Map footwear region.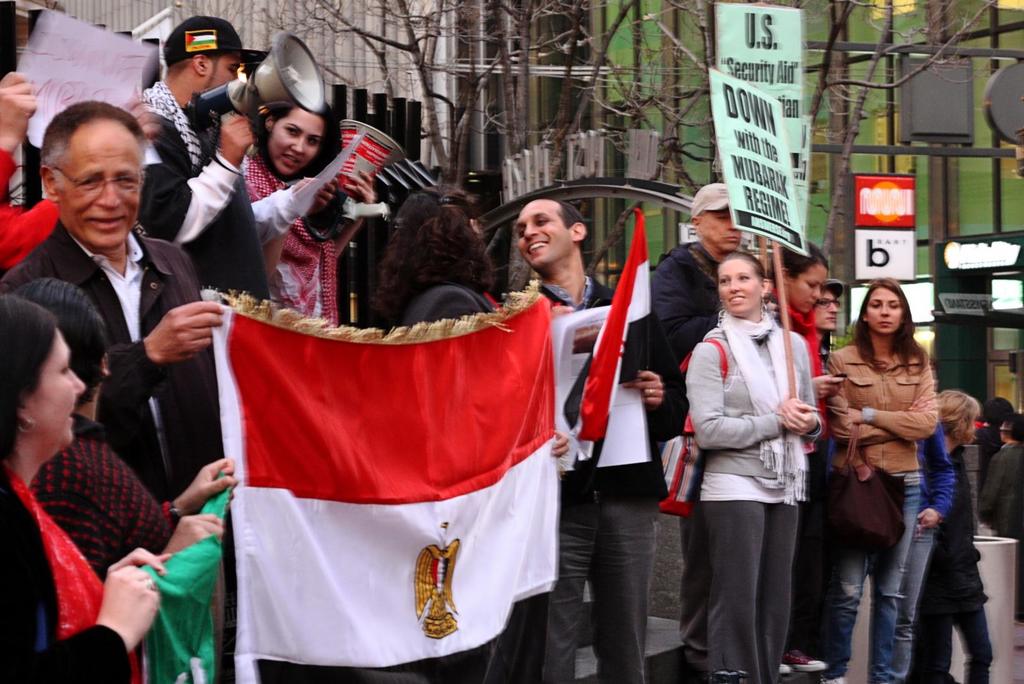
Mapped to locate(777, 660, 789, 675).
